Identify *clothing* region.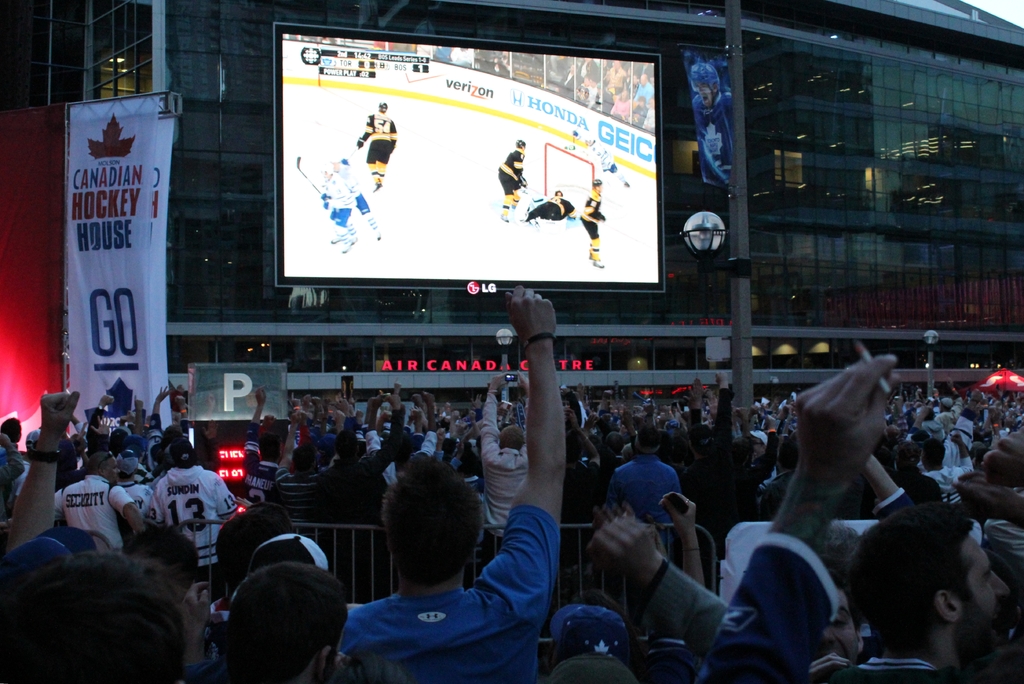
Region: box=[50, 473, 127, 553].
